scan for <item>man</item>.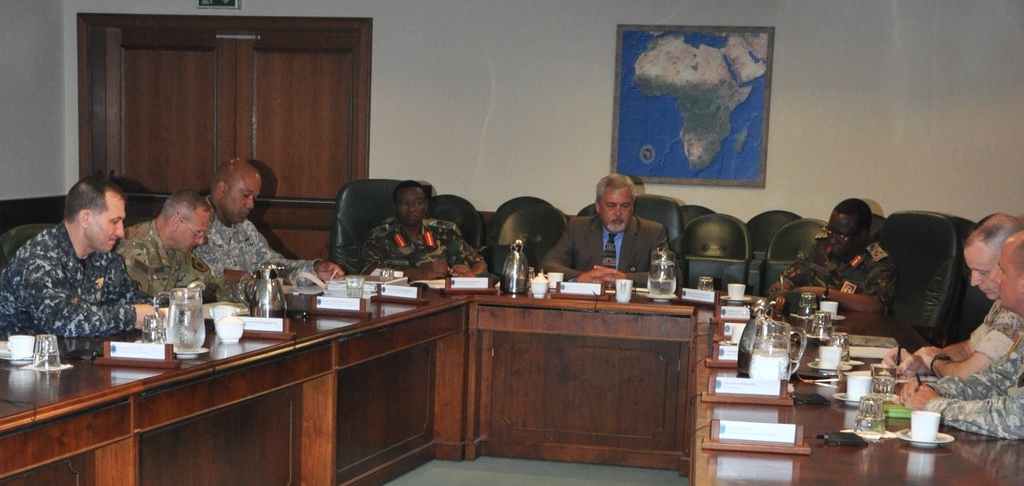
Scan result: (left=14, top=177, right=152, bottom=367).
